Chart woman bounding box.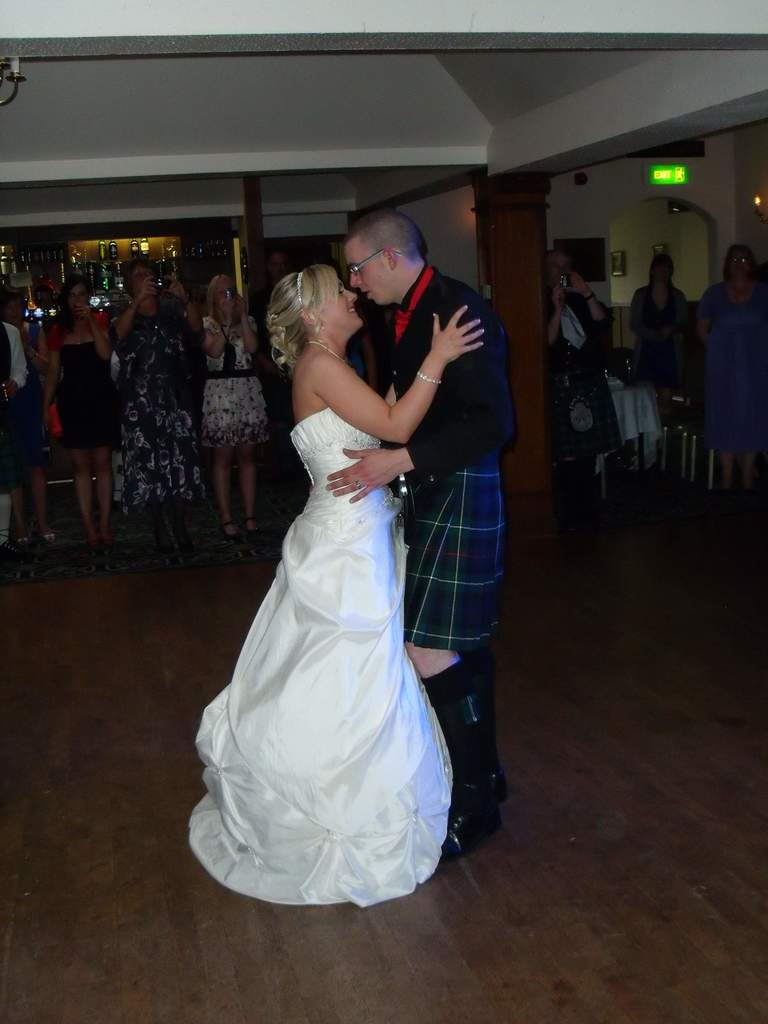
Charted: (675,242,757,515).
